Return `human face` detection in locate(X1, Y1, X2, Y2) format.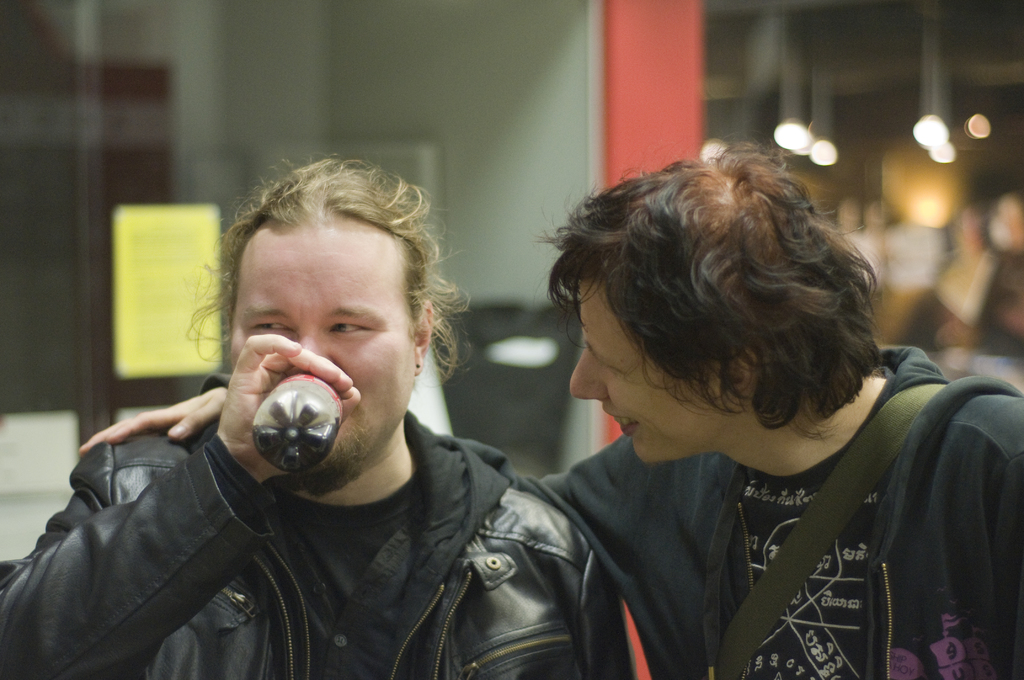
locate(568, 281, 719, 466).
